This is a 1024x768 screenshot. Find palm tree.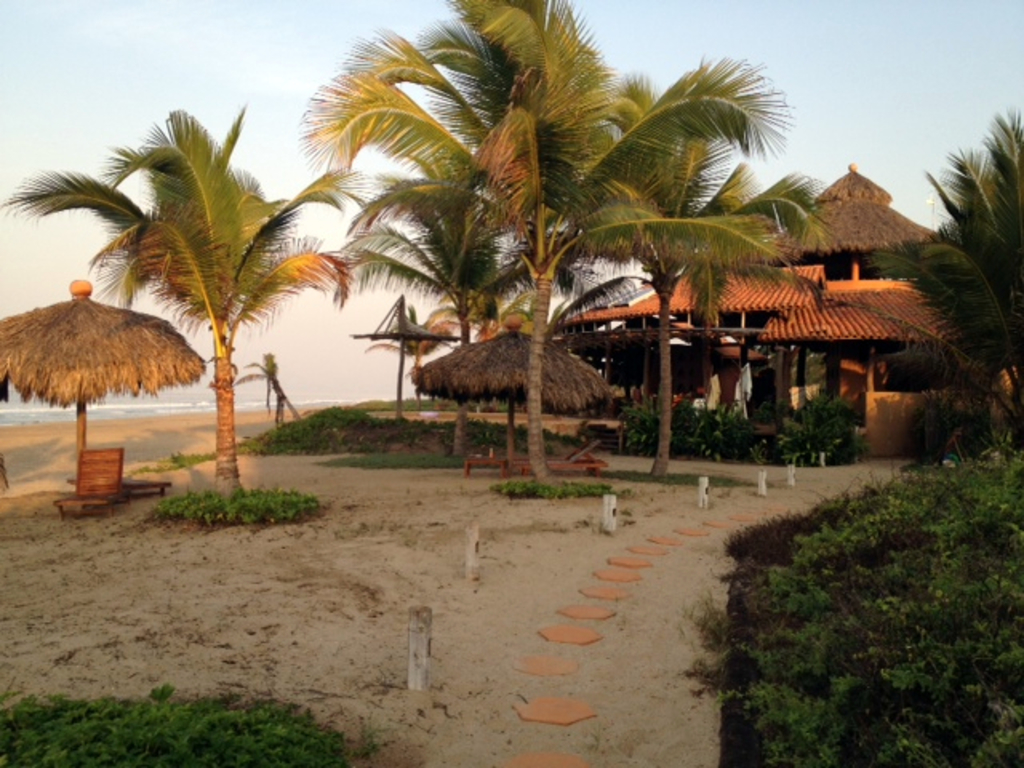
Bounding box: box=[517, 59, 848, 478].
